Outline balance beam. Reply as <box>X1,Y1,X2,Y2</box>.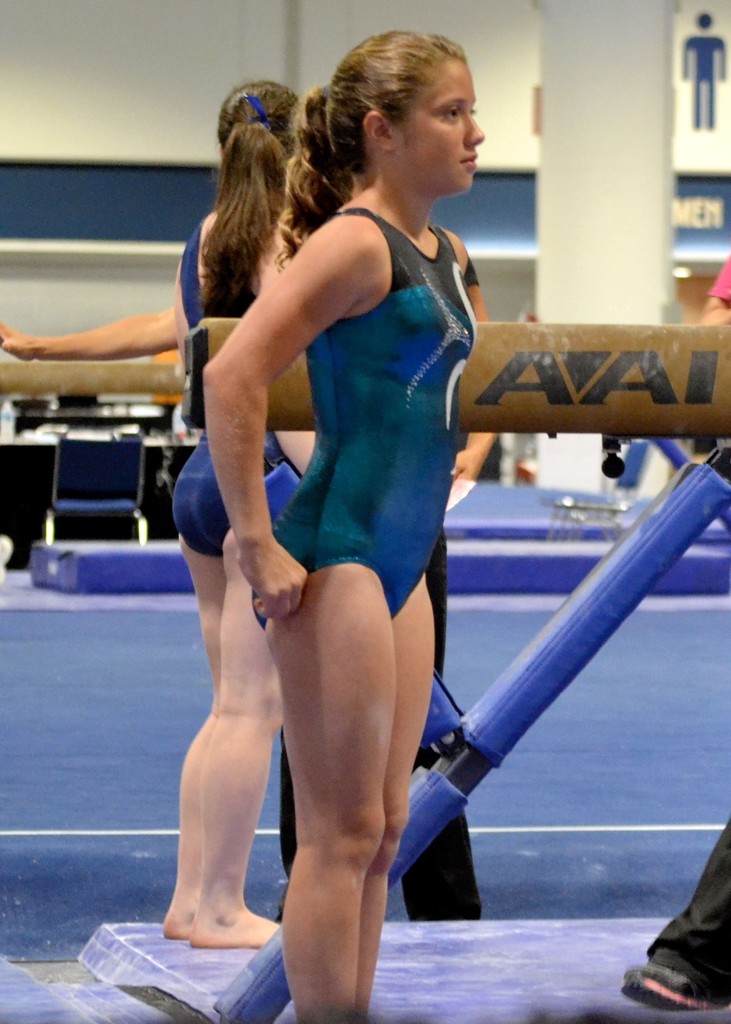
<box>1,360,180,398</box>.
